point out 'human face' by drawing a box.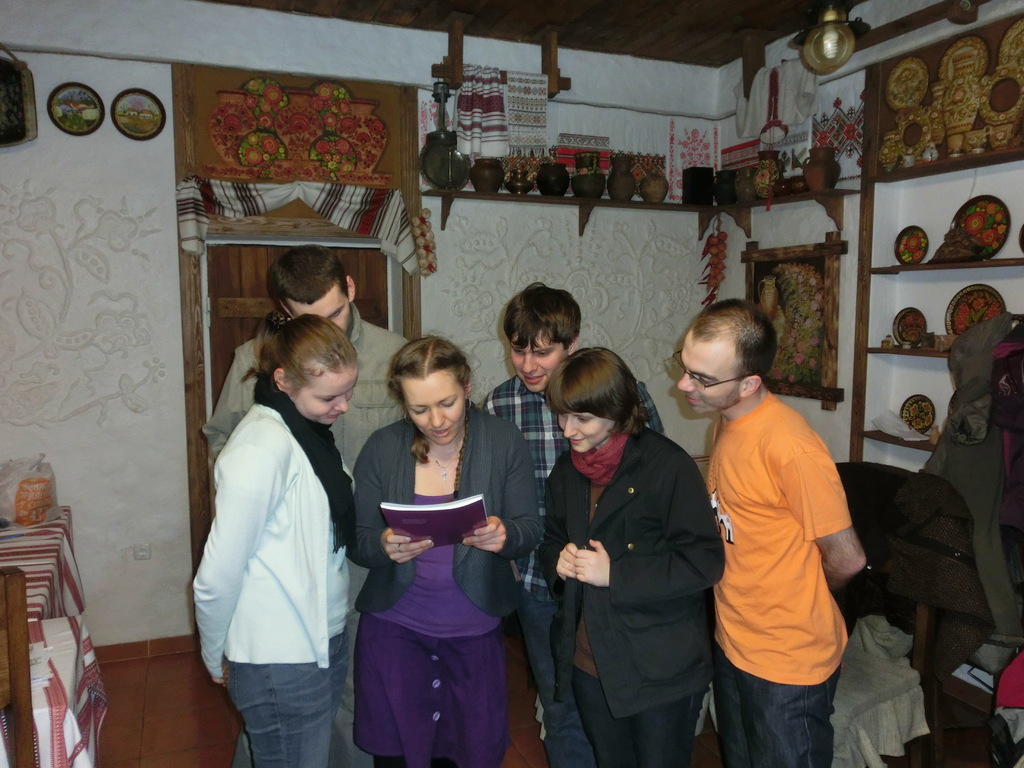
BBox(512, 335, 565, 390).
